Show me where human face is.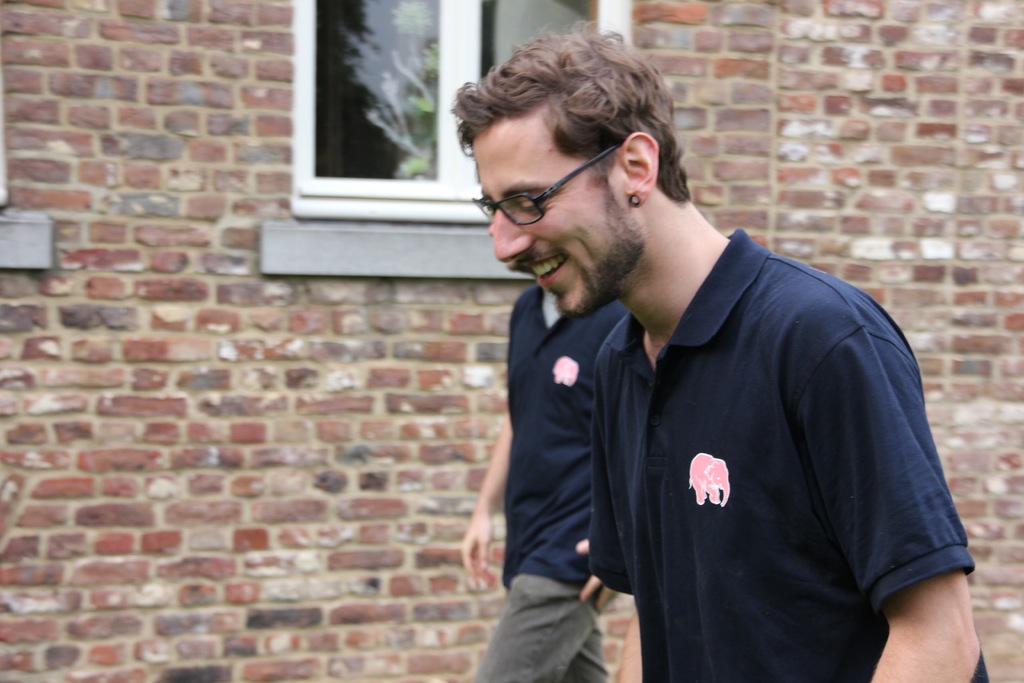
human face is at [469,134,636,315].
